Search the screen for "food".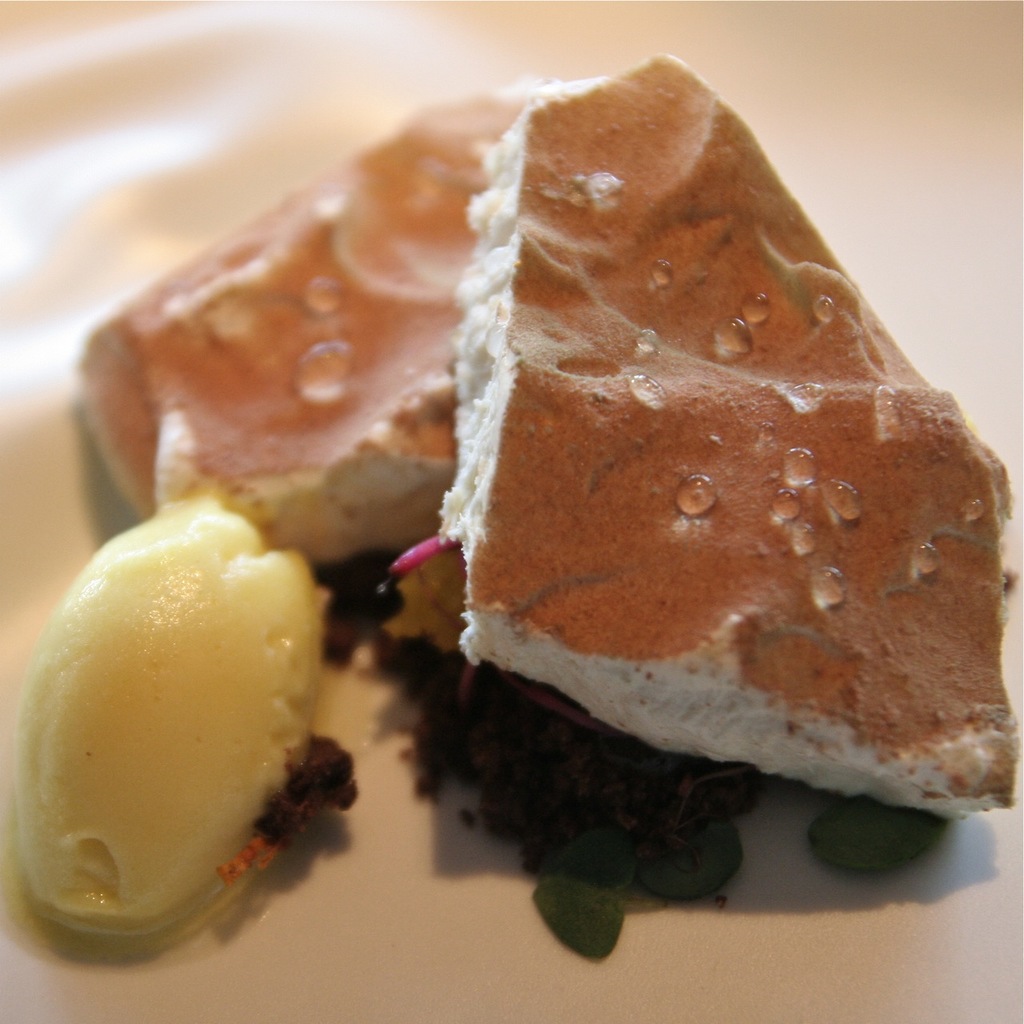
Found at select_region(78, 75, 529, 568).
